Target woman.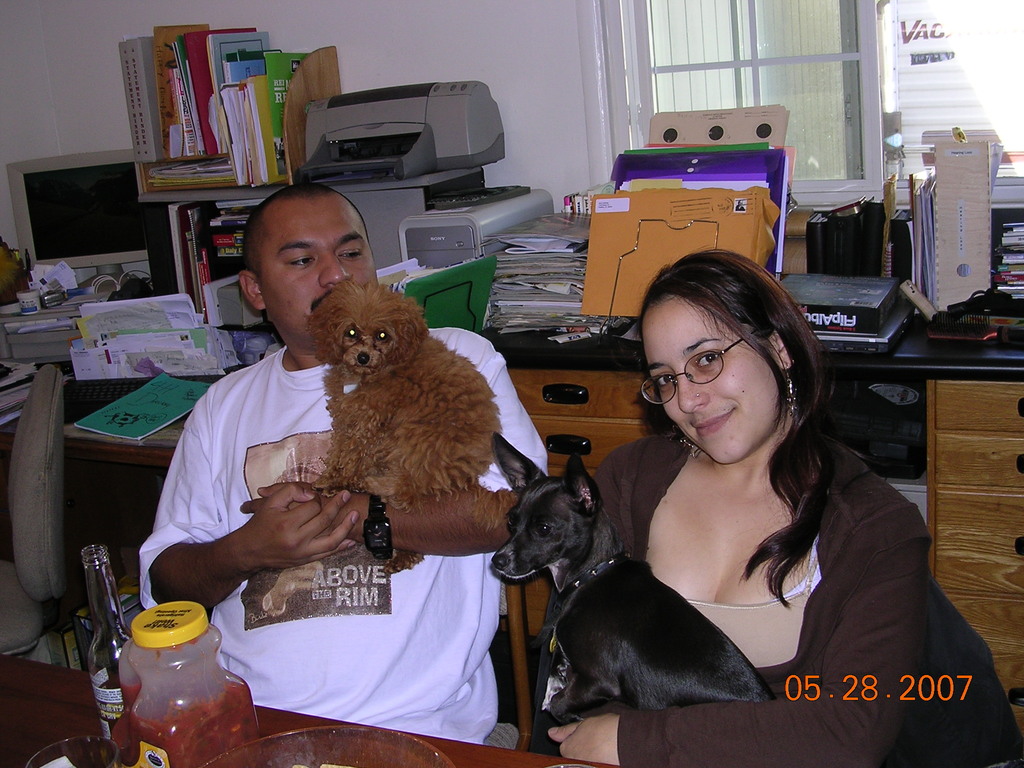
Target region: [x1=550, y1=219, x2=948, y2=753].
